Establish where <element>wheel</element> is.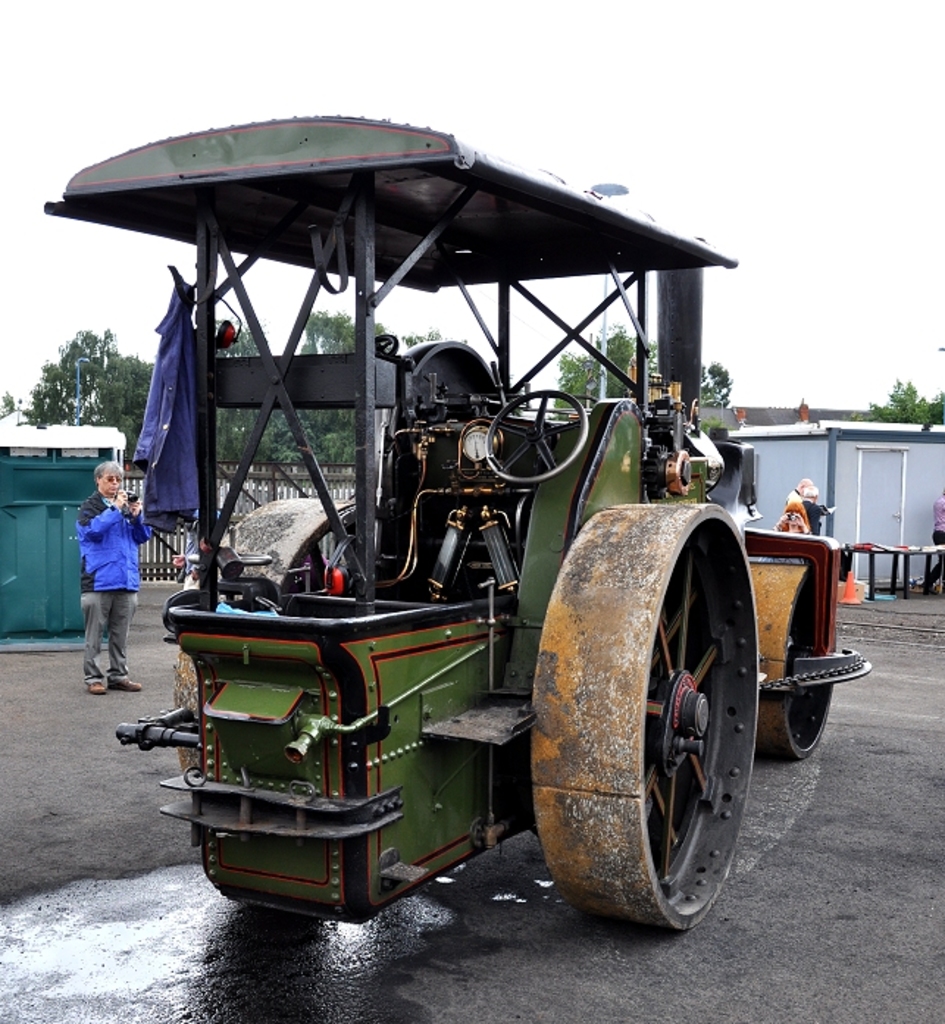
Established at bbox(742, 561, 829, 765).
